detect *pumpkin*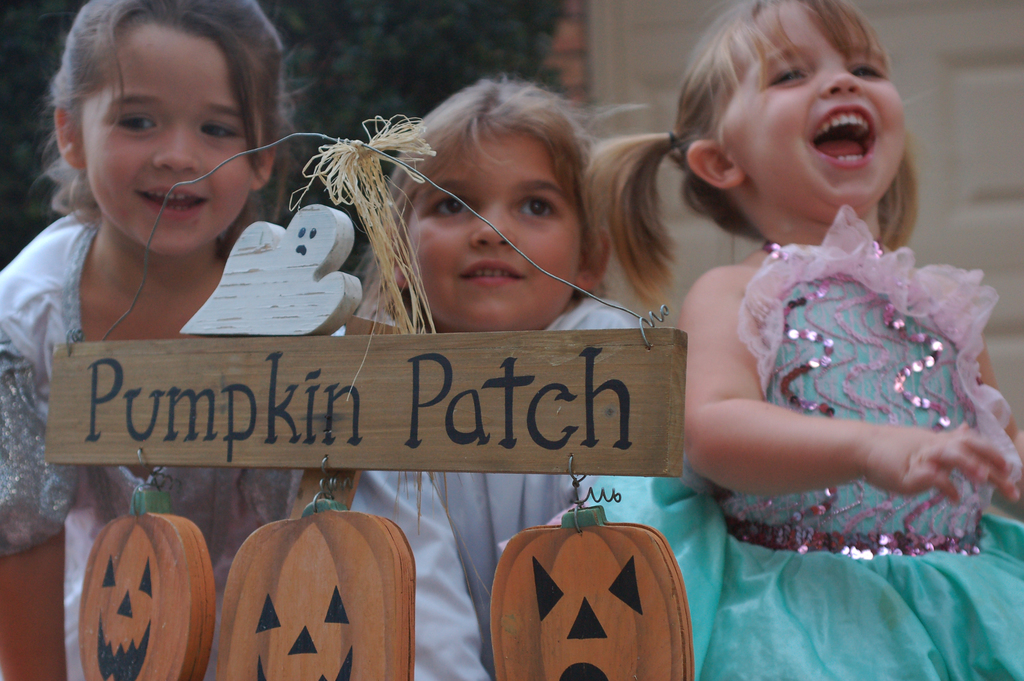
crop(79, 480, 218, 680)
